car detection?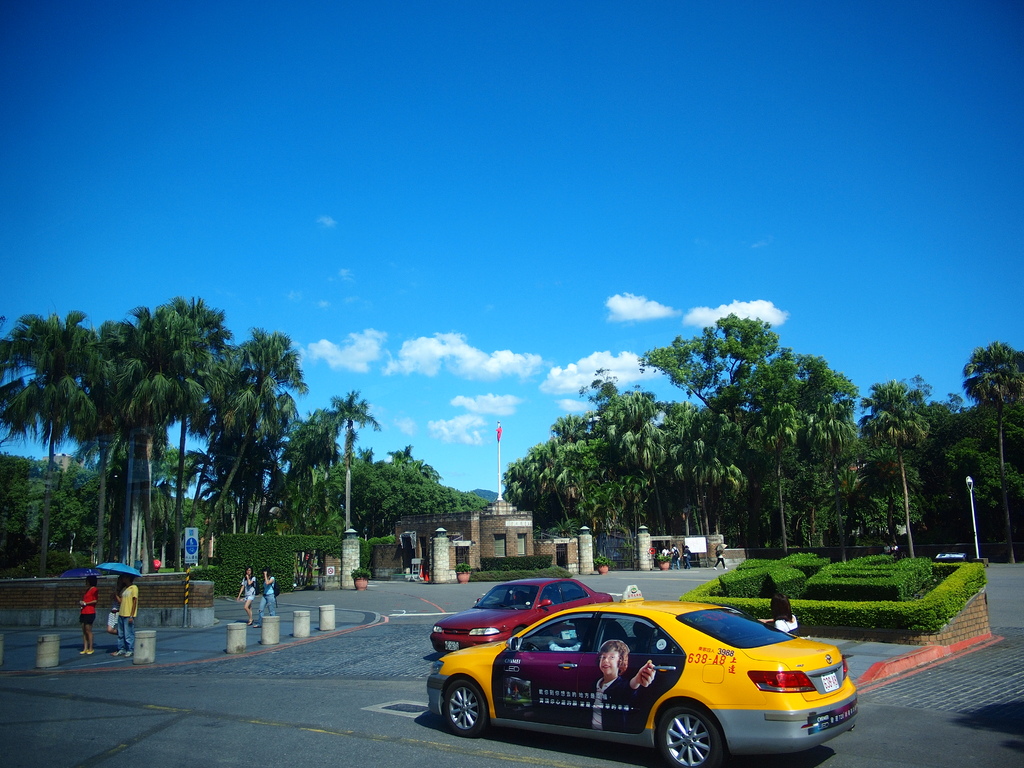
425:598:864:757
